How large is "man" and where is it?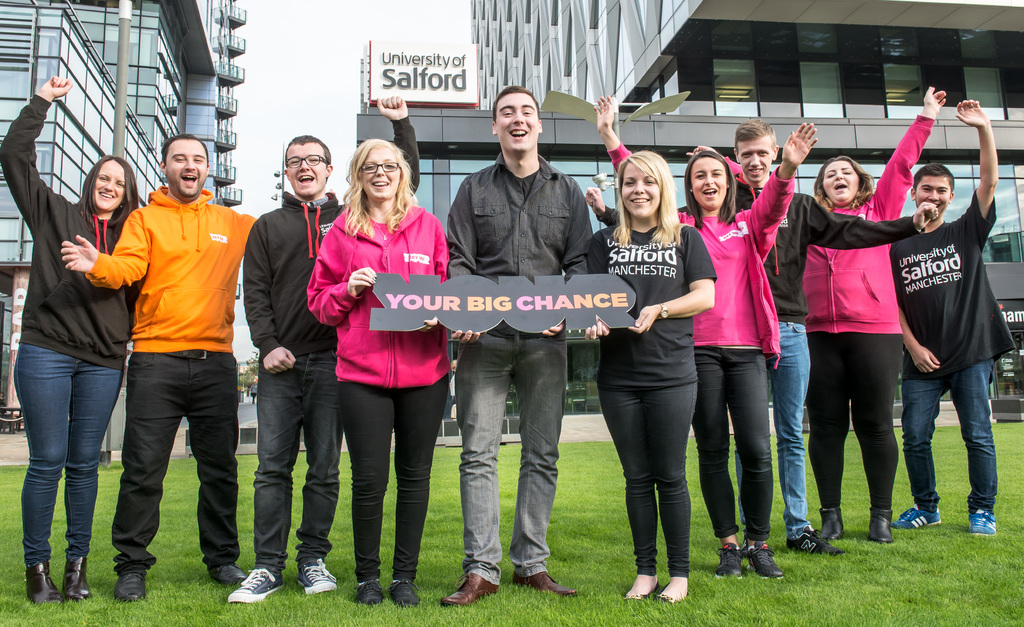
Bounding box: [586,119,938,557].
